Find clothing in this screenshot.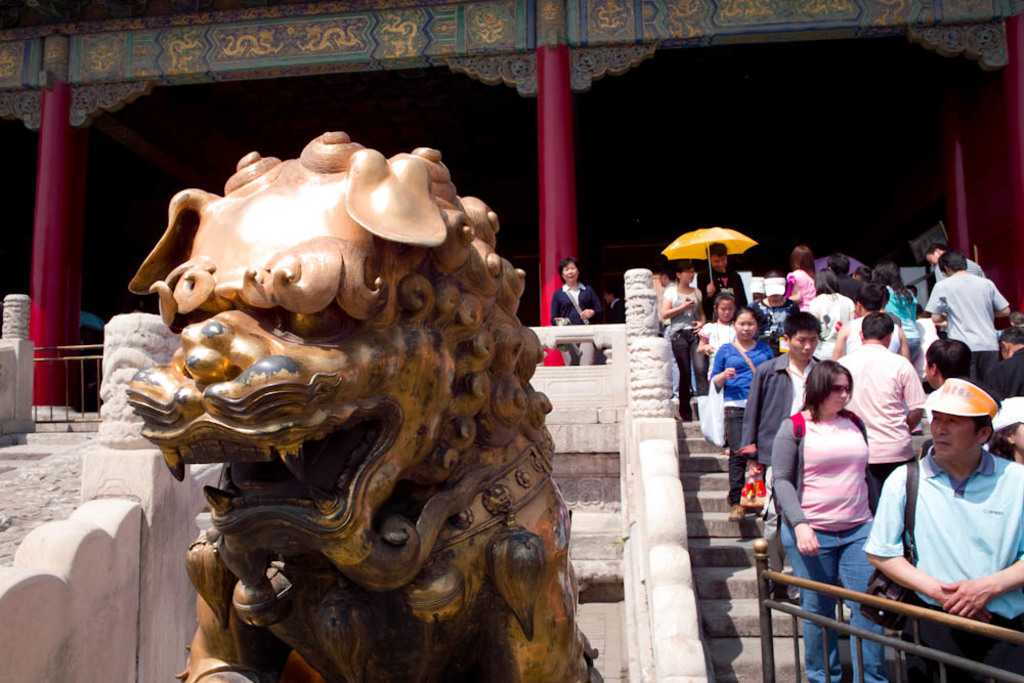
The bounding box for clothing is Rect(694, 262, 753, 323).
